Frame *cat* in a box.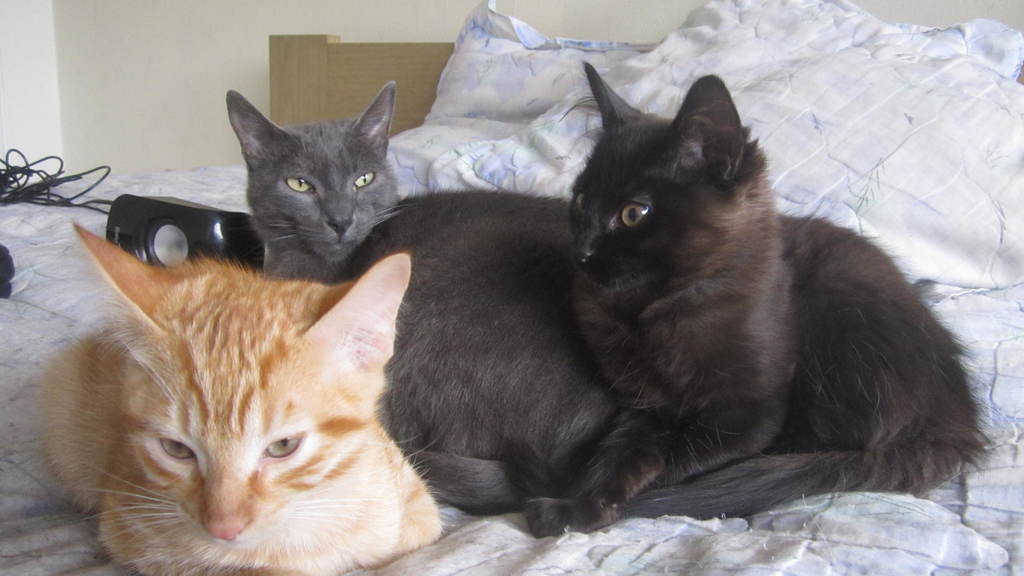
[226,79,625,515].
